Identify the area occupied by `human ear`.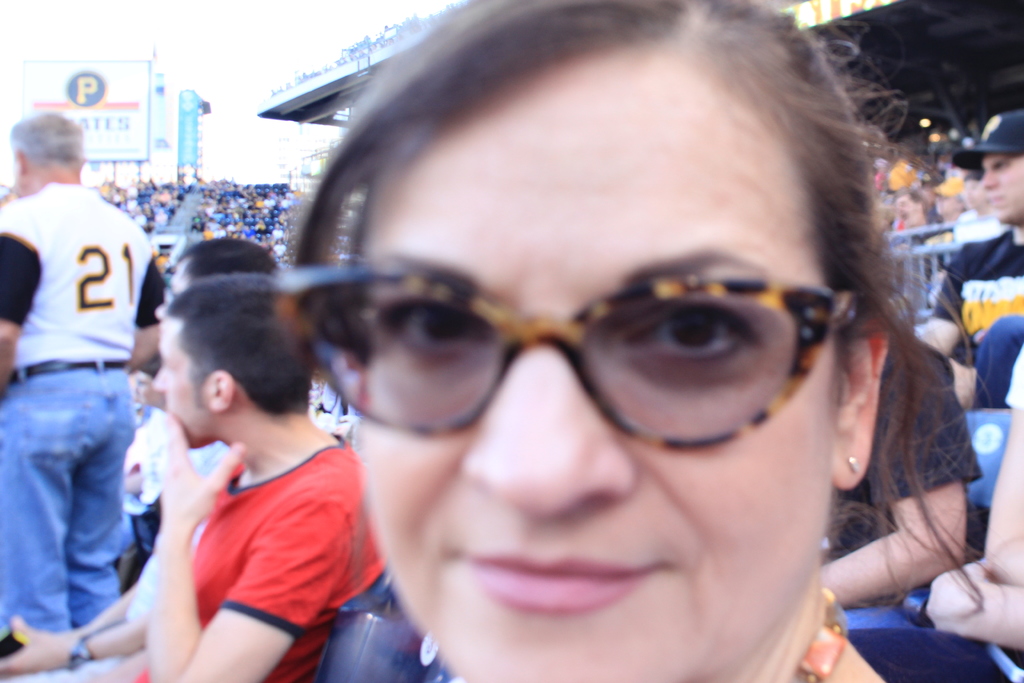
Area: detection(206, 370, 237, 415).
